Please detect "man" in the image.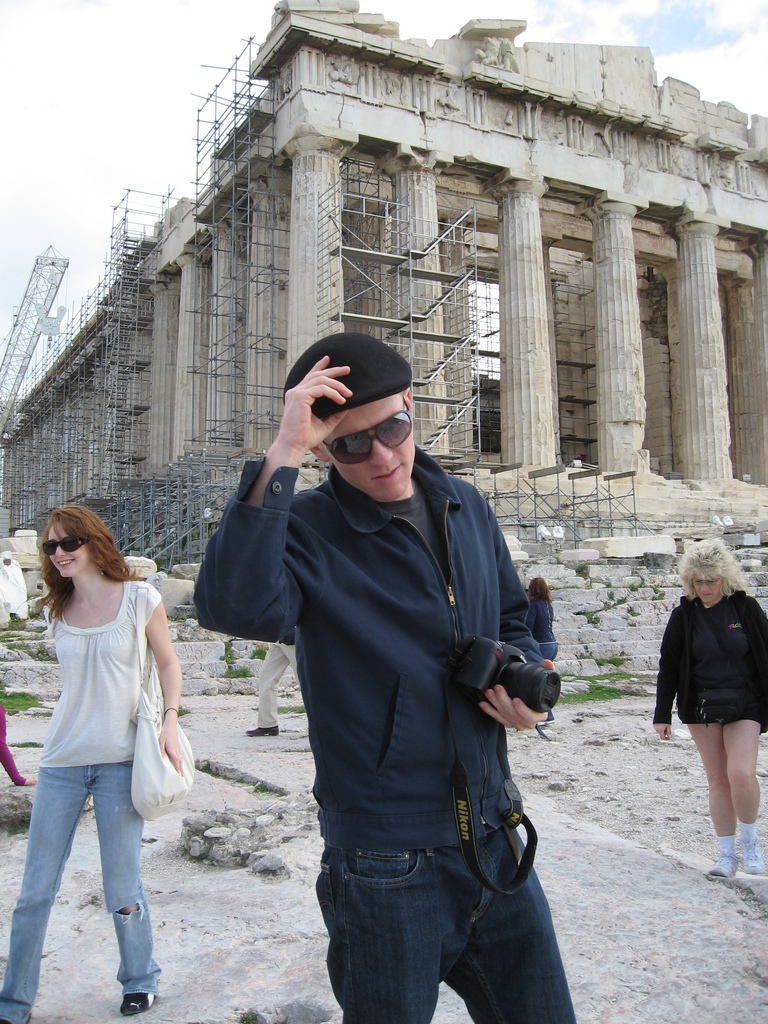
x1=190 y1=330 x2=587 y2=1023.
